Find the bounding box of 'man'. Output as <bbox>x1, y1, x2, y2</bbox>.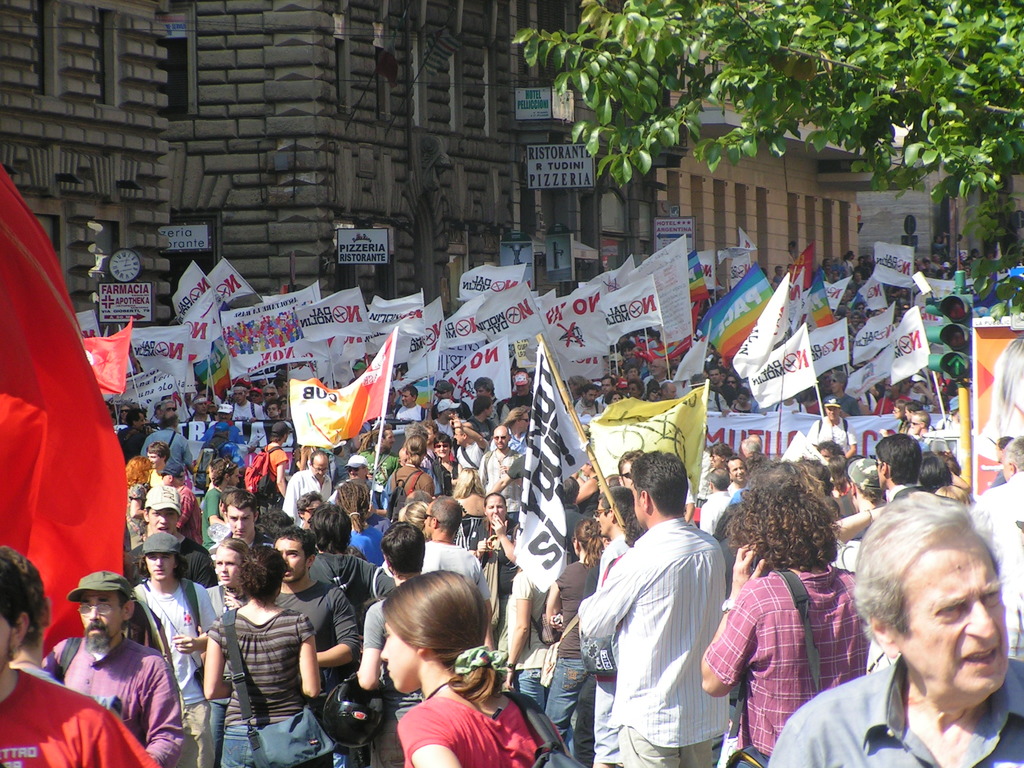
<bbox>422, 417, 456, 460</bbox>.
